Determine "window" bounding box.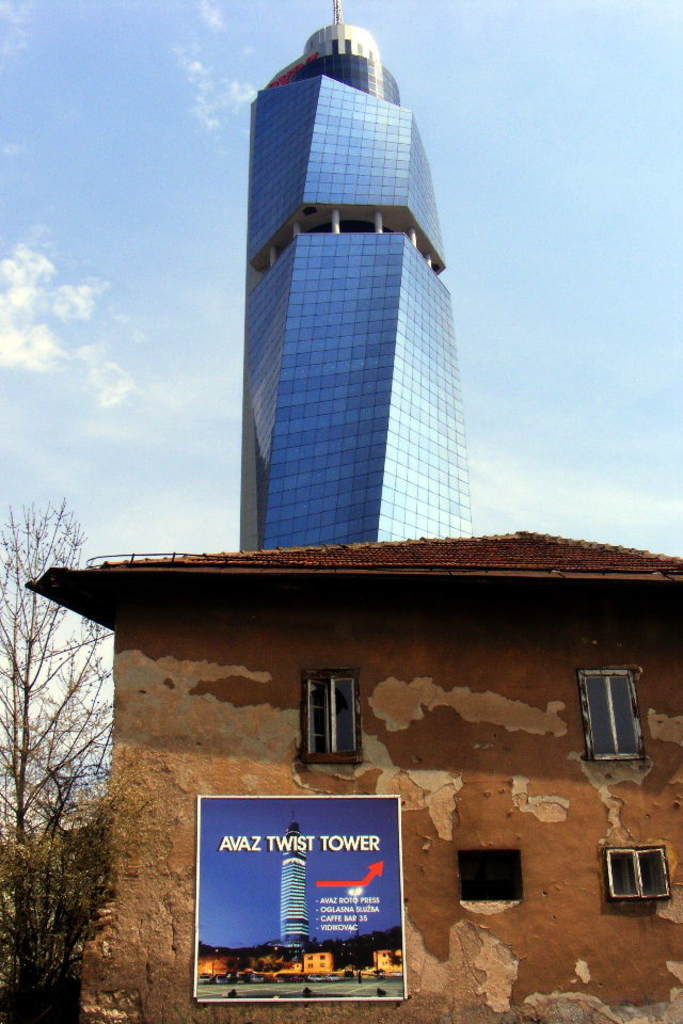
Determined: <bbox>604, 846, 671, 901</bbox>.
